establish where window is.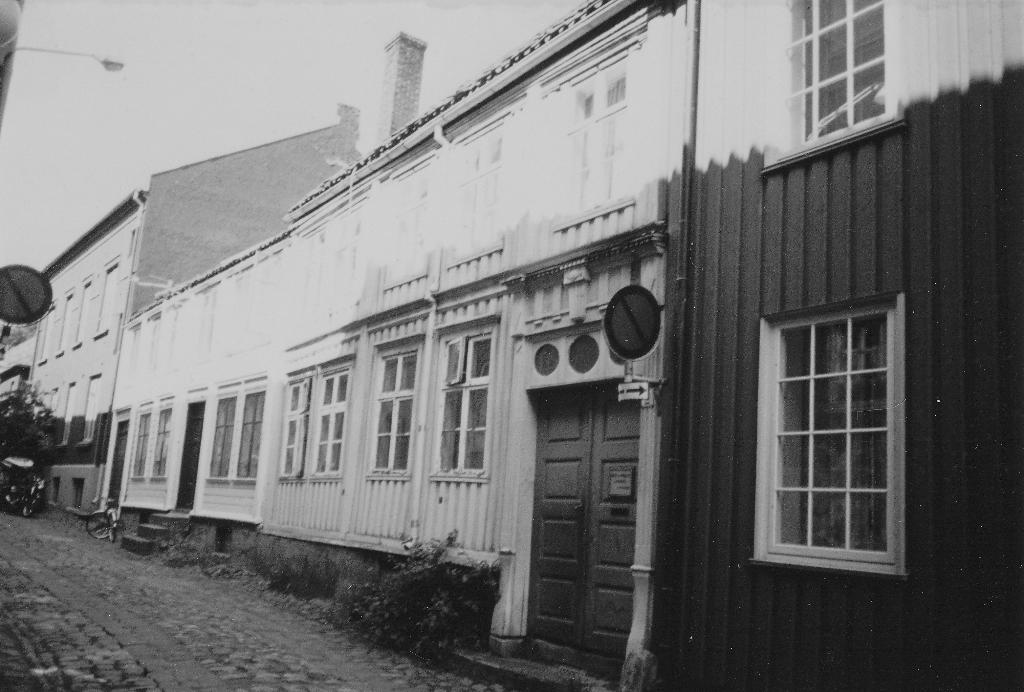
Established at left=131, top=406, right=152, bottom=477.
